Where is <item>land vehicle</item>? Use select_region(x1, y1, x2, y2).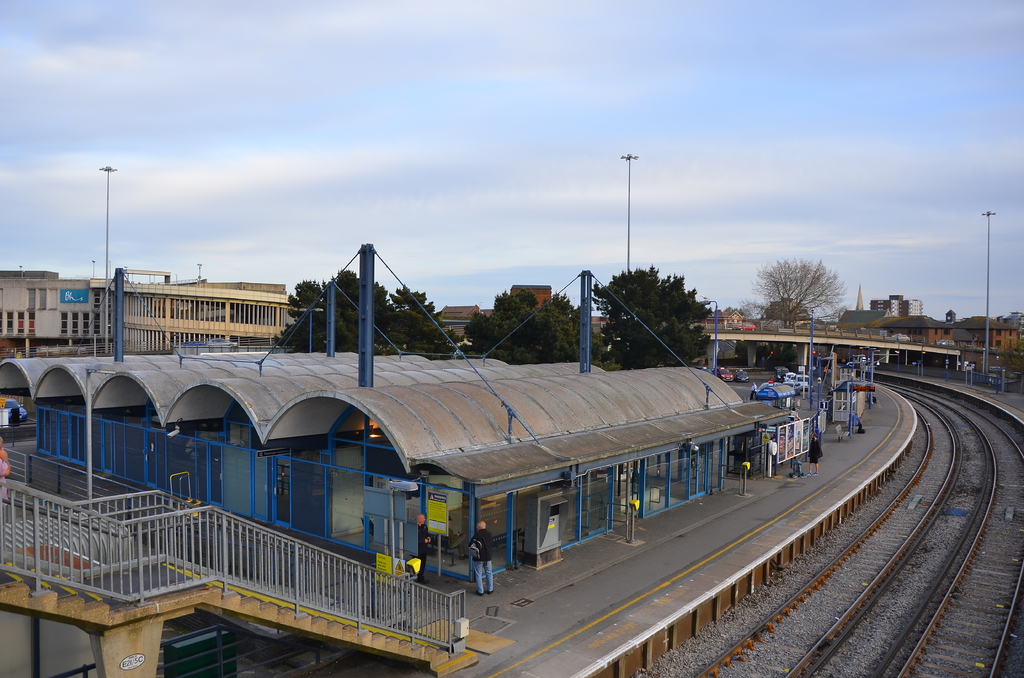
select_region(795, 375, 810, 387).
